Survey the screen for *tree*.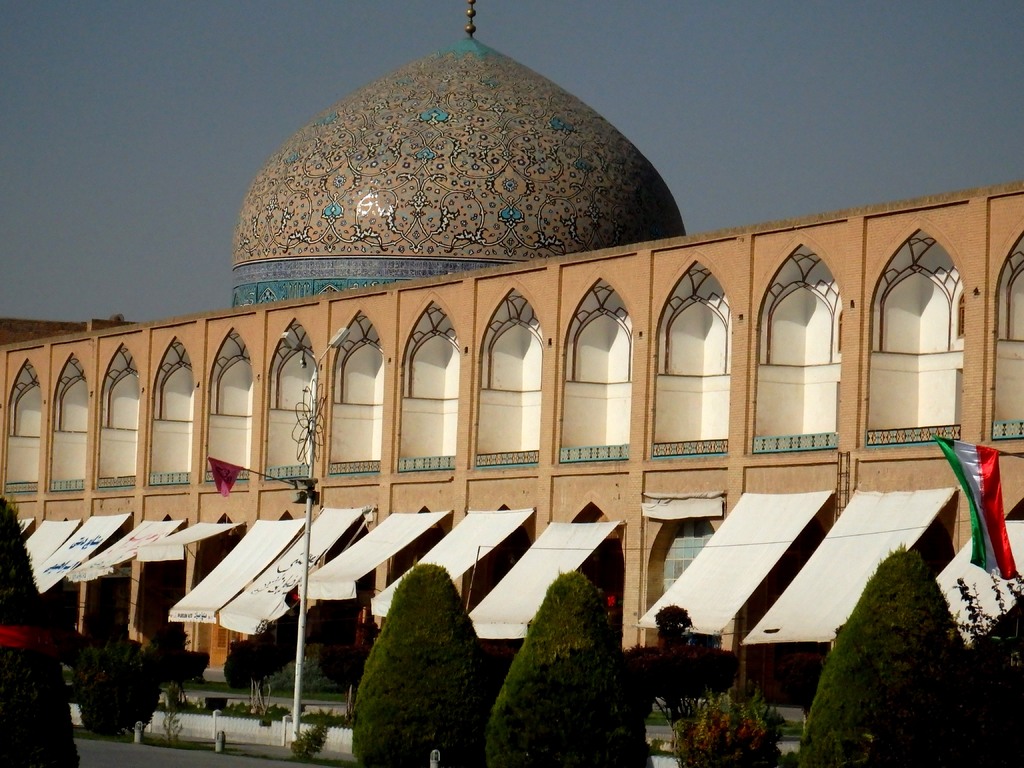
Survey found: [left=815, top=524, right=1004, bottom=740].
